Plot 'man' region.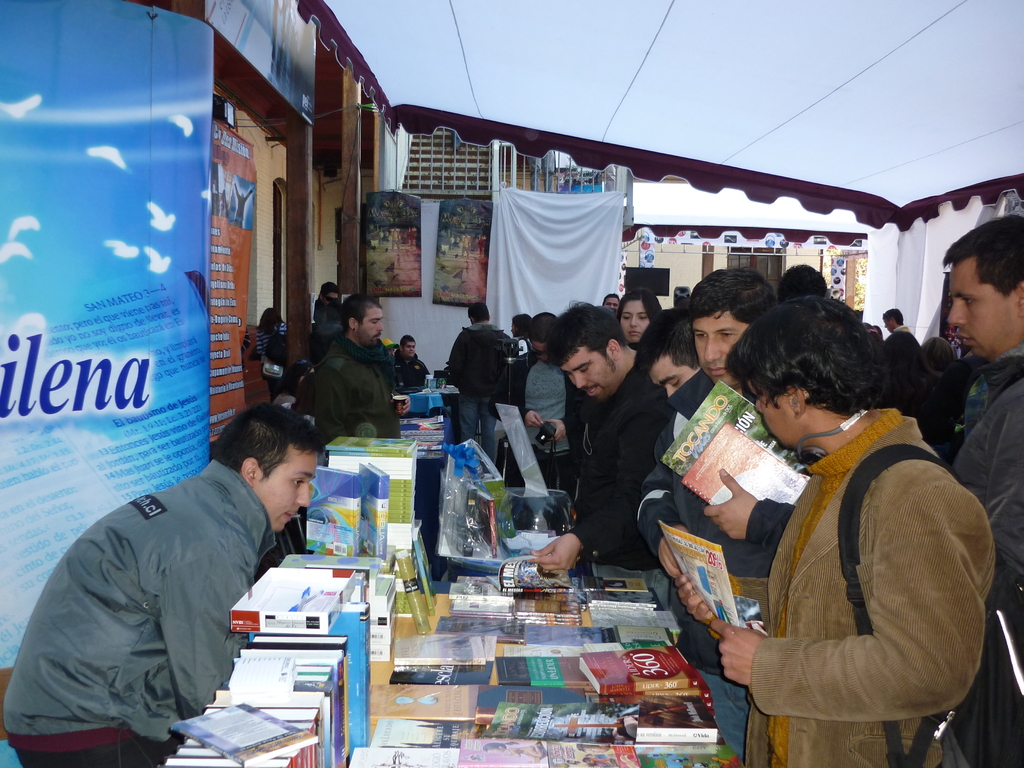
Plotted at region(885, 307, 922, 359).
